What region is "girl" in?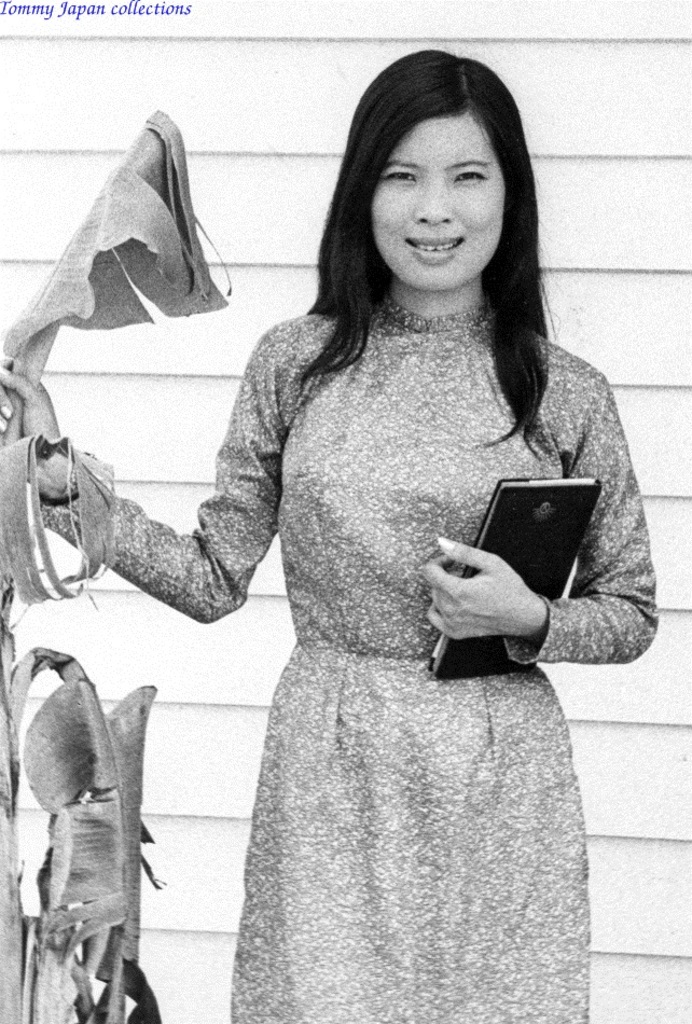
0,53,658,1022.
